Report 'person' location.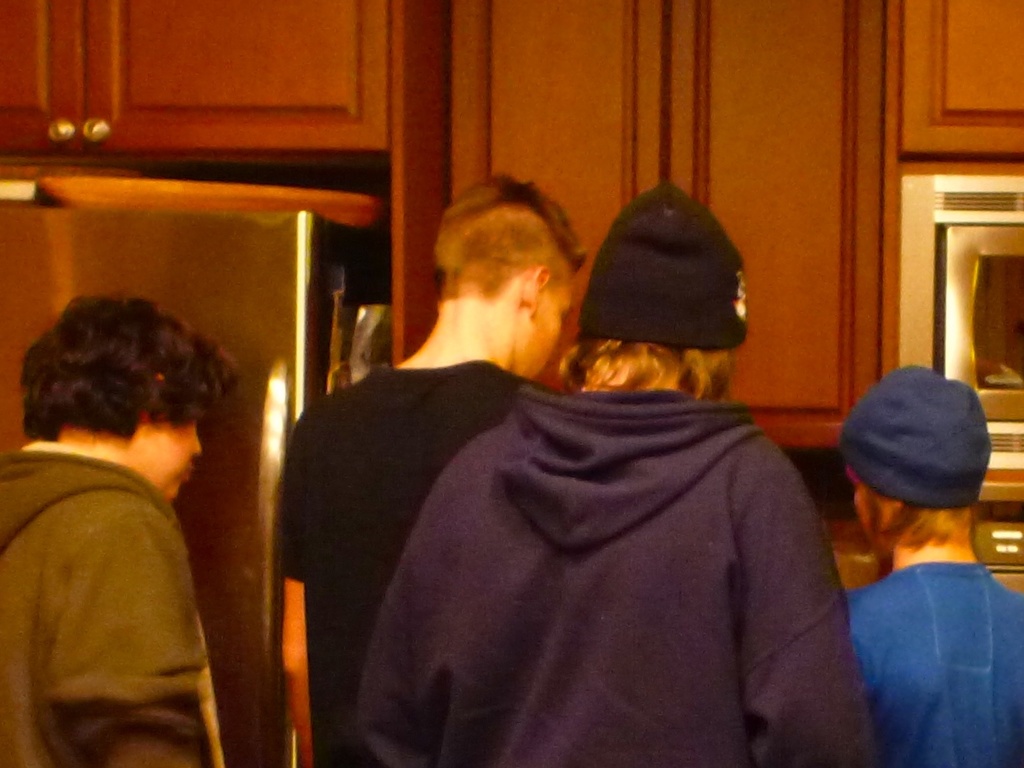
Report: [274, 168, 584, 767].
